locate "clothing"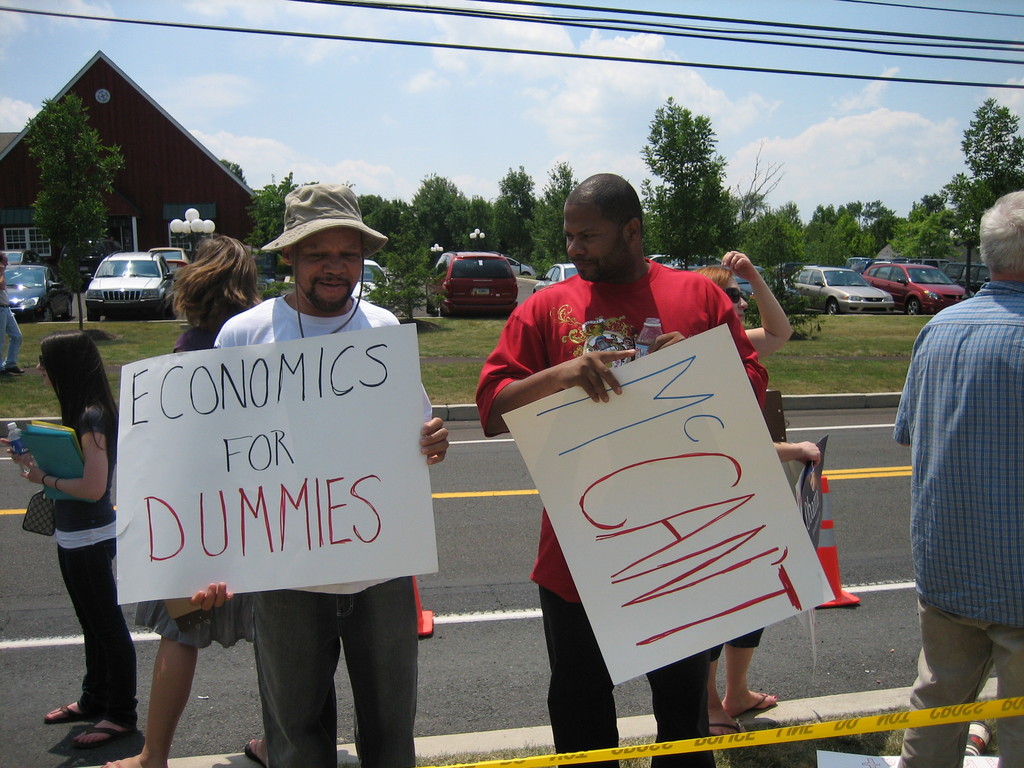
rect(692, 385, 782, 668)
